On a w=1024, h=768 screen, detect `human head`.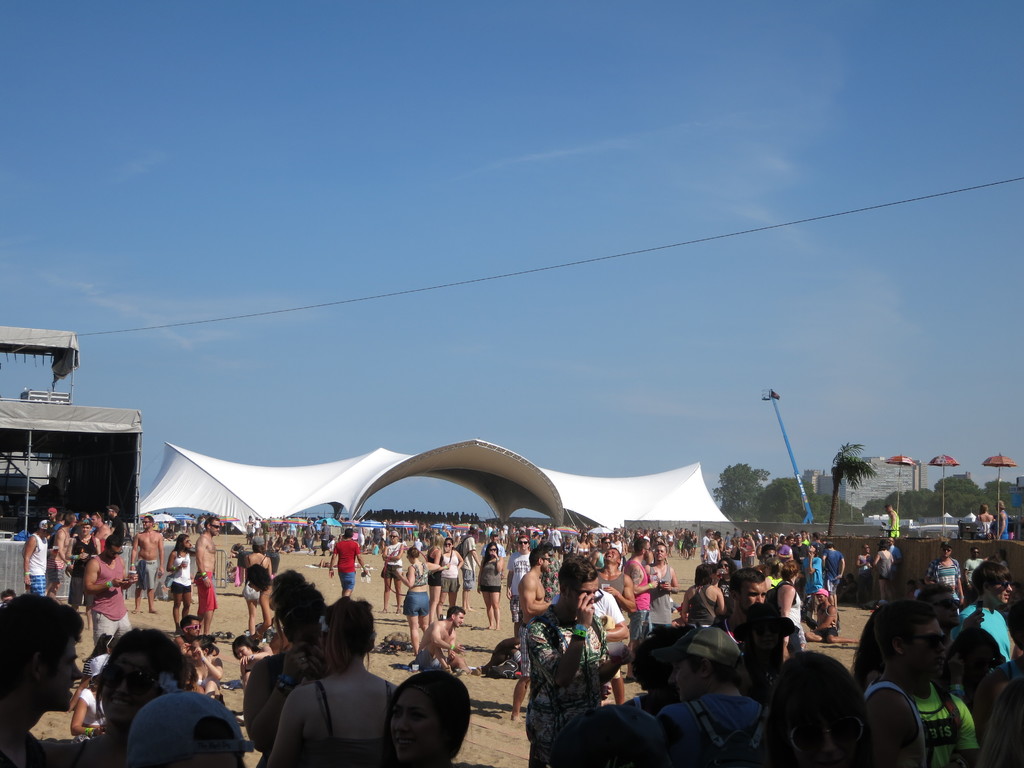
BBox(940, 543, 954, 559).
